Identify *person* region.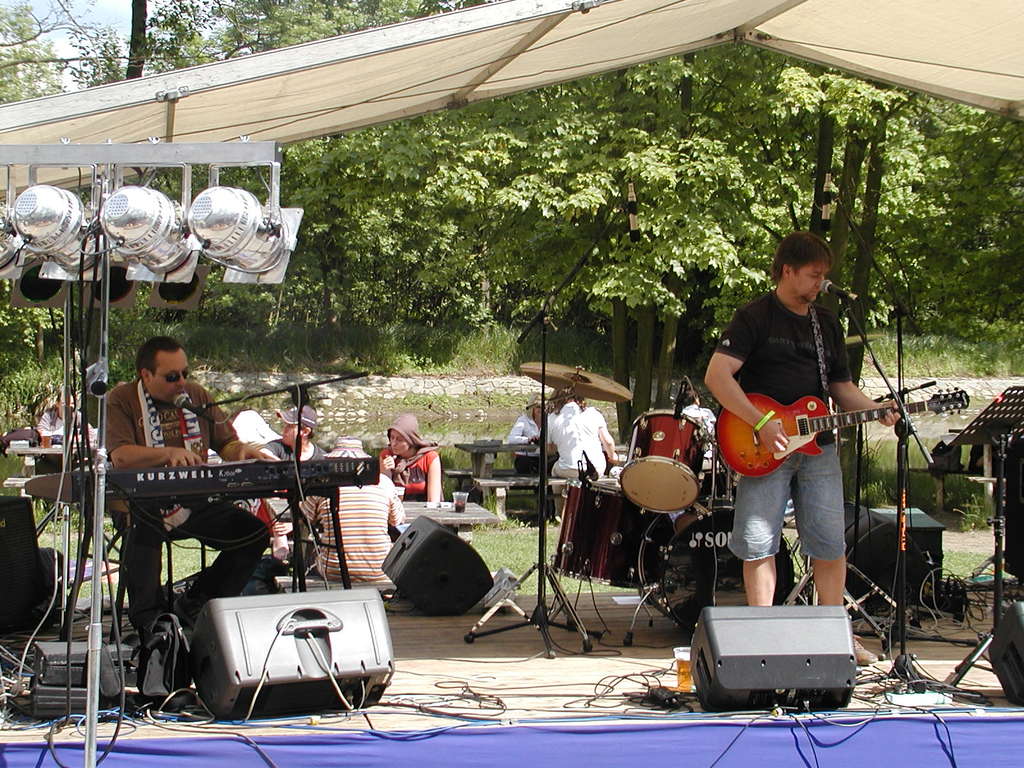
Region: bbox(107, 330, 282, 642).
